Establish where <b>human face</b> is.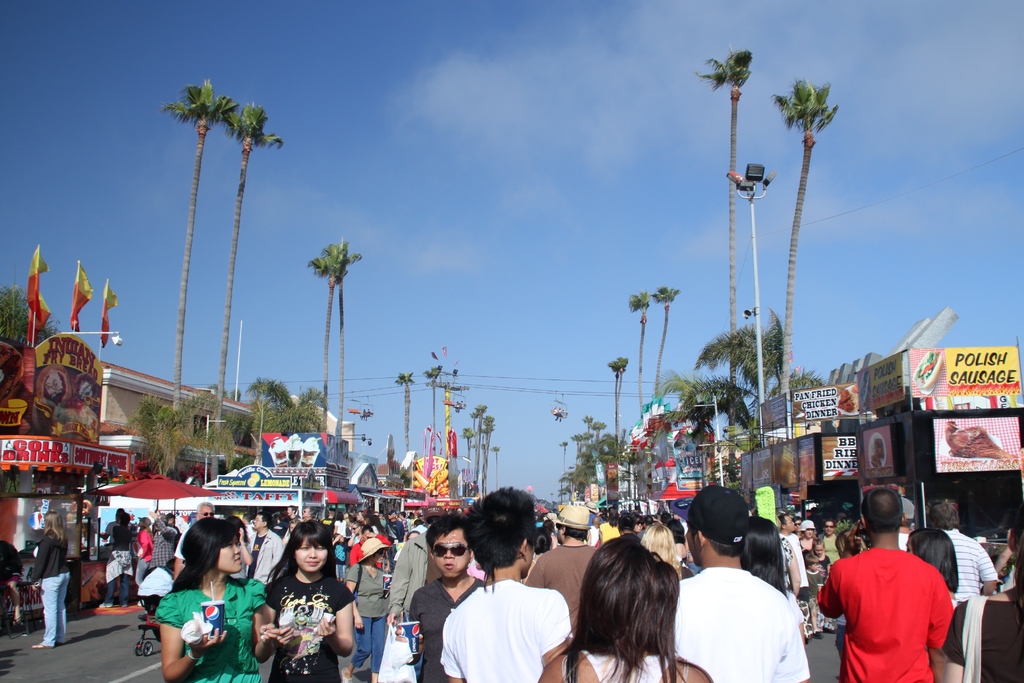
Established at (295,534,324,574).
